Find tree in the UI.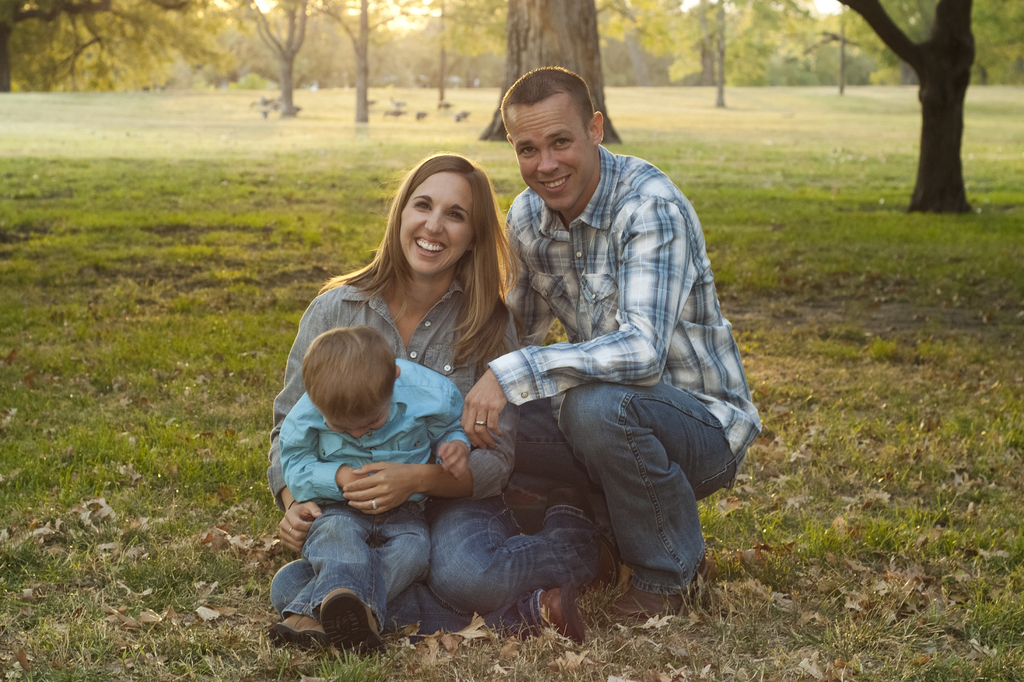
UI element at [834, 0, 973, 209].
